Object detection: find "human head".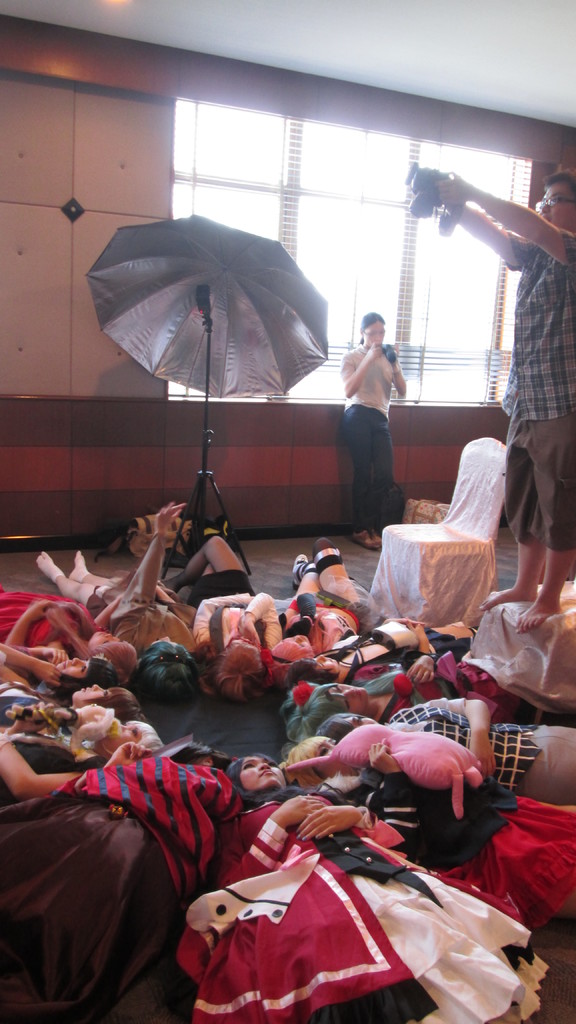
select_region(307, 712, 384, 741).
